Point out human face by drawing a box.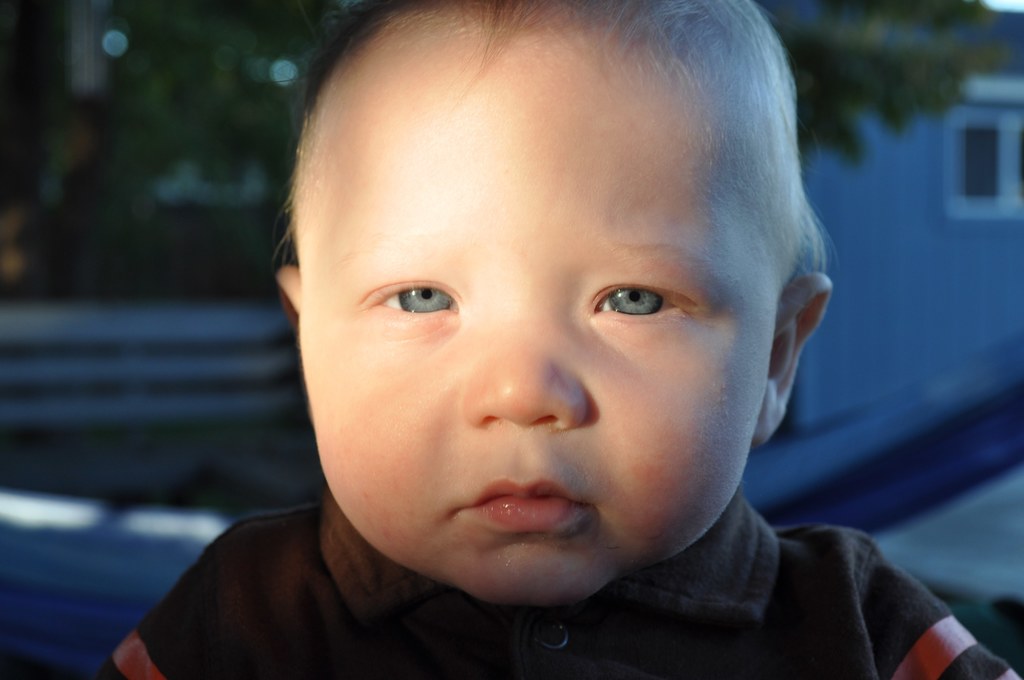
box(298, 65, 780, 606).
